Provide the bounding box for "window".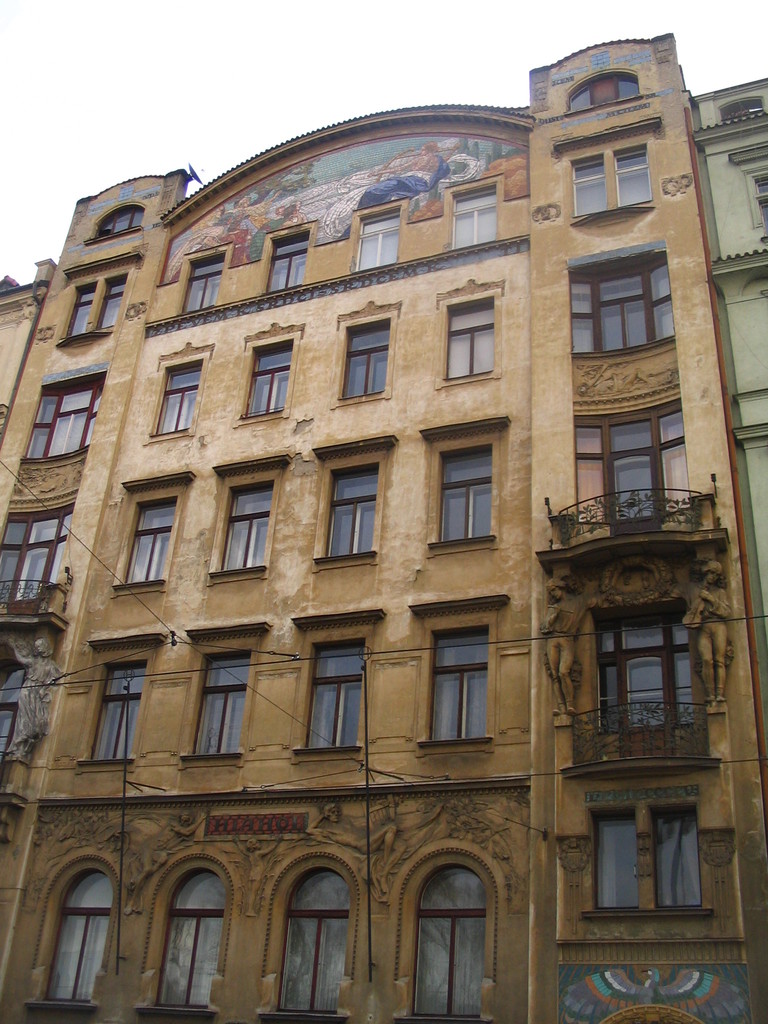
173,622,257,772.
